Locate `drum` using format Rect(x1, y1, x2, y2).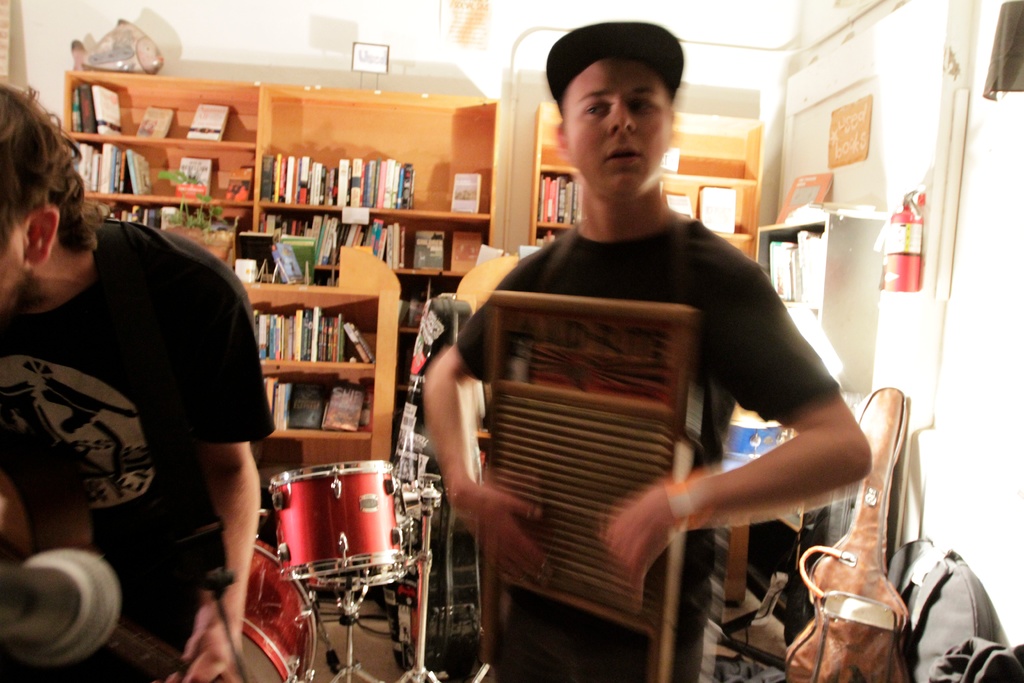
Rect(204, 392, 489, 662).
